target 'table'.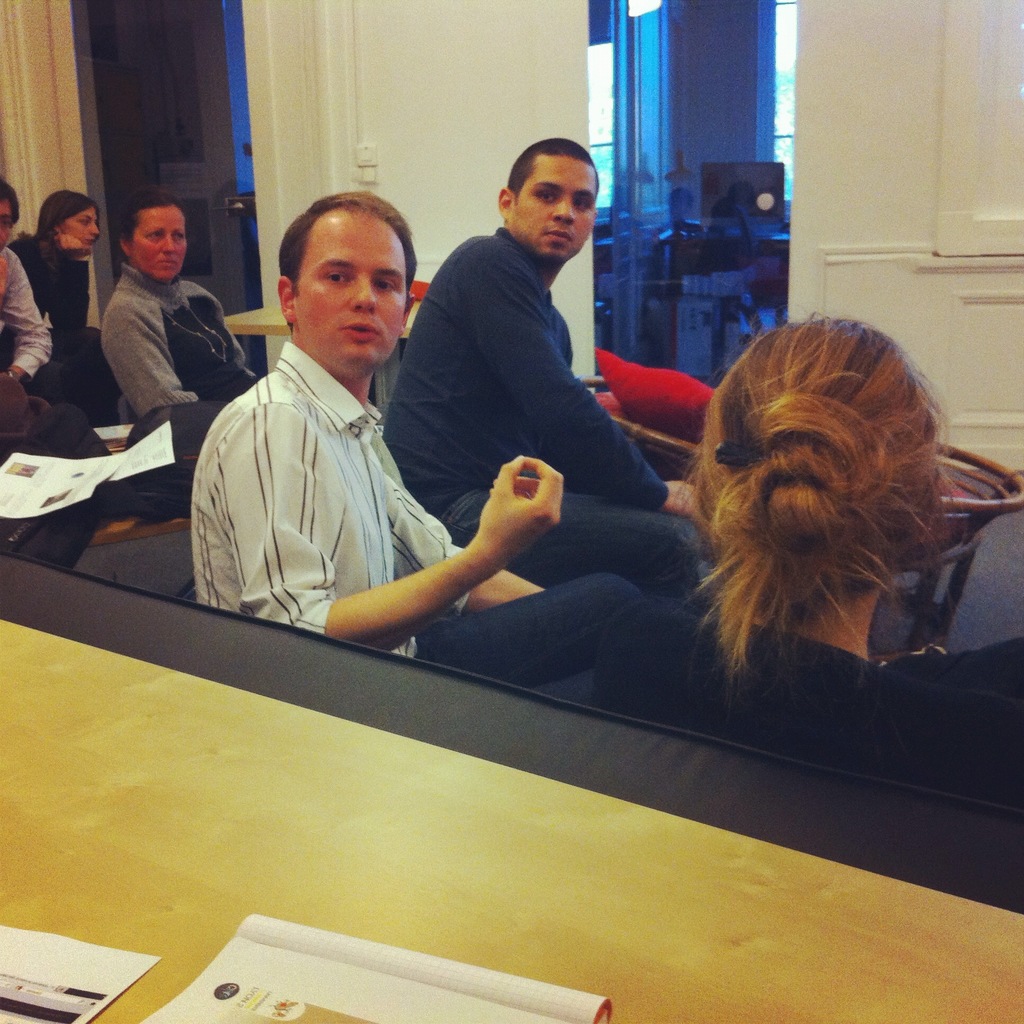
Target region: [0,572,1023,1007].
